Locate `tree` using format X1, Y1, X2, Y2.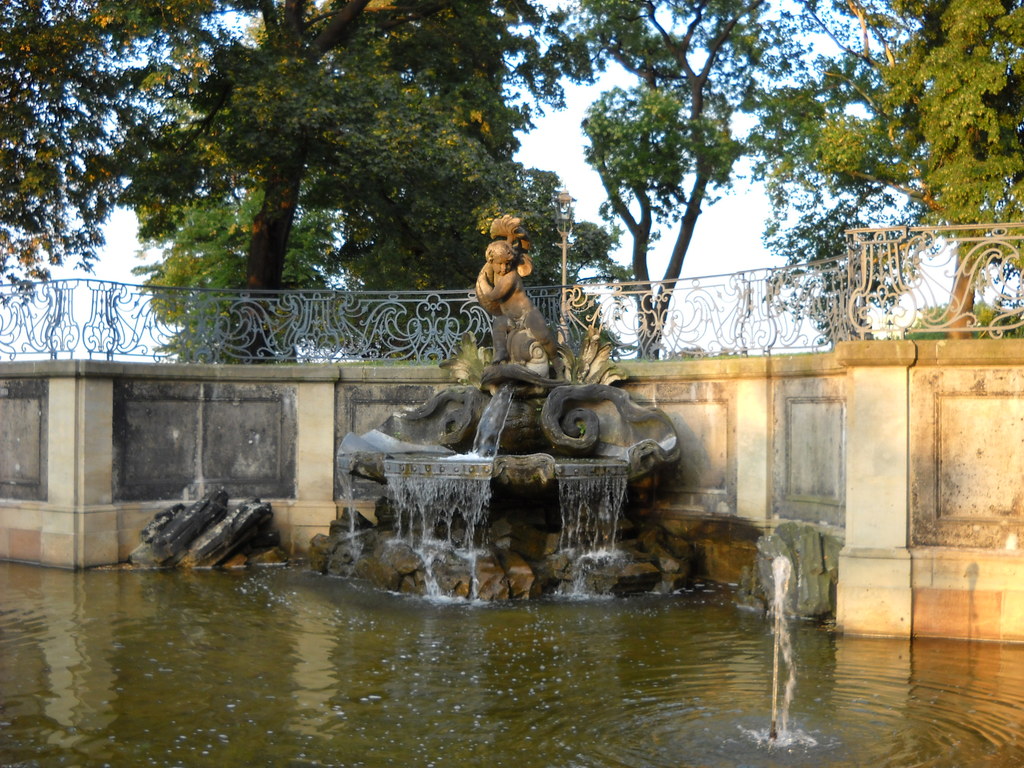
737, 0, 1023, 340.
